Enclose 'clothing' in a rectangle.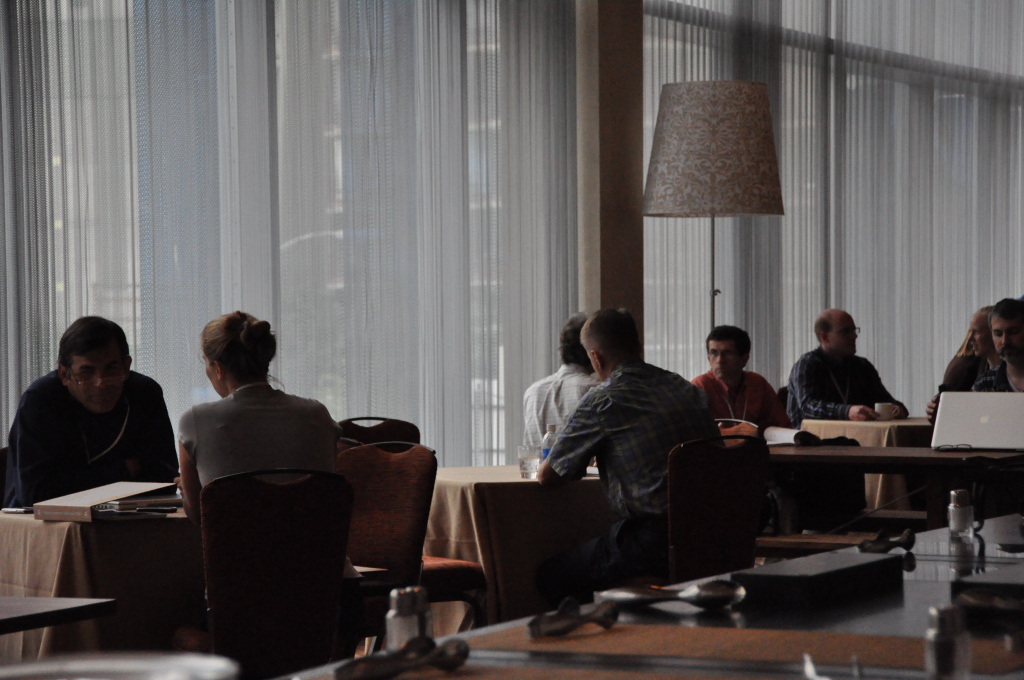
x1=180, y1=380, x2=342, y2=494.
